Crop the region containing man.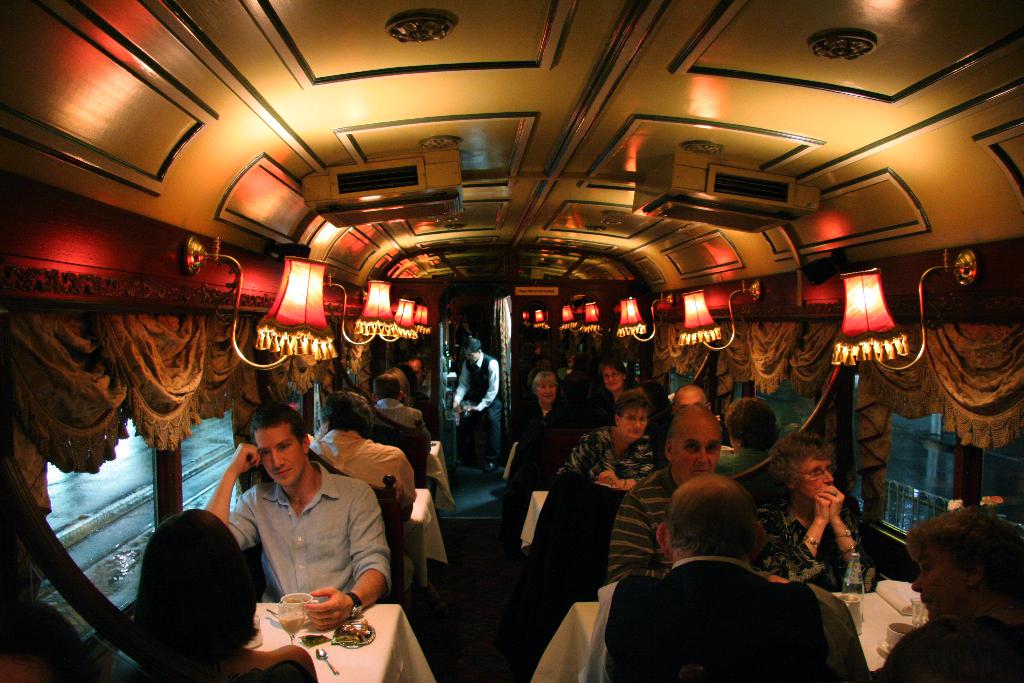
Crop region: pyautogui.locateOnScreen(576, 472, 874, 682).
